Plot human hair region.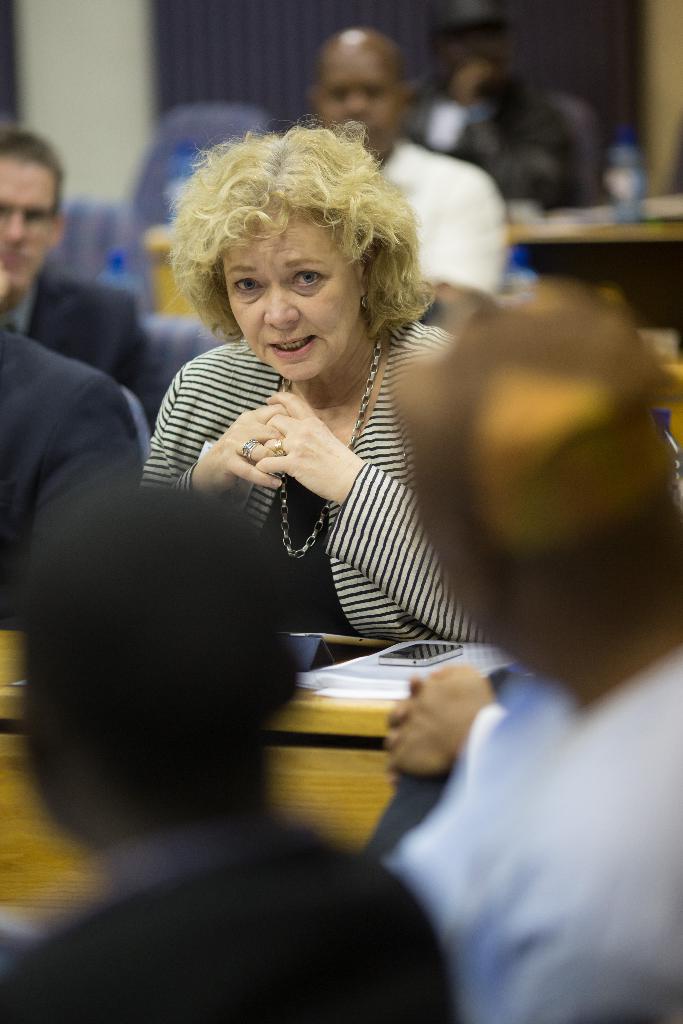
Plotted at 427,0,513,42.
